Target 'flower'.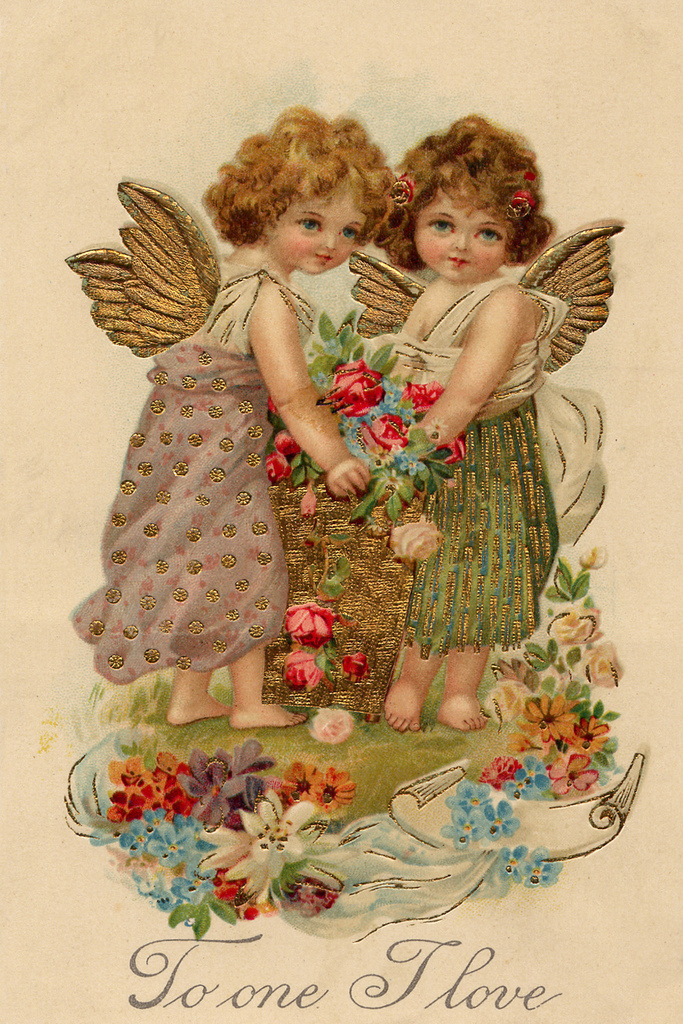
Target region: 320:765:355:811.
